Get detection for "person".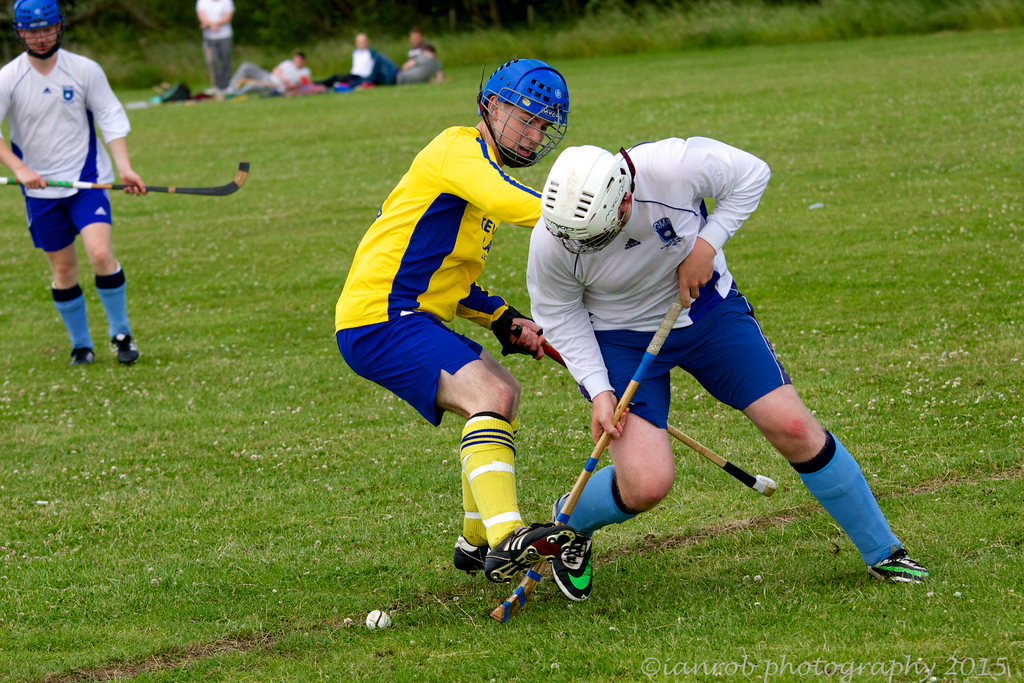
Detection: rect(517, 142, 932, 593).
